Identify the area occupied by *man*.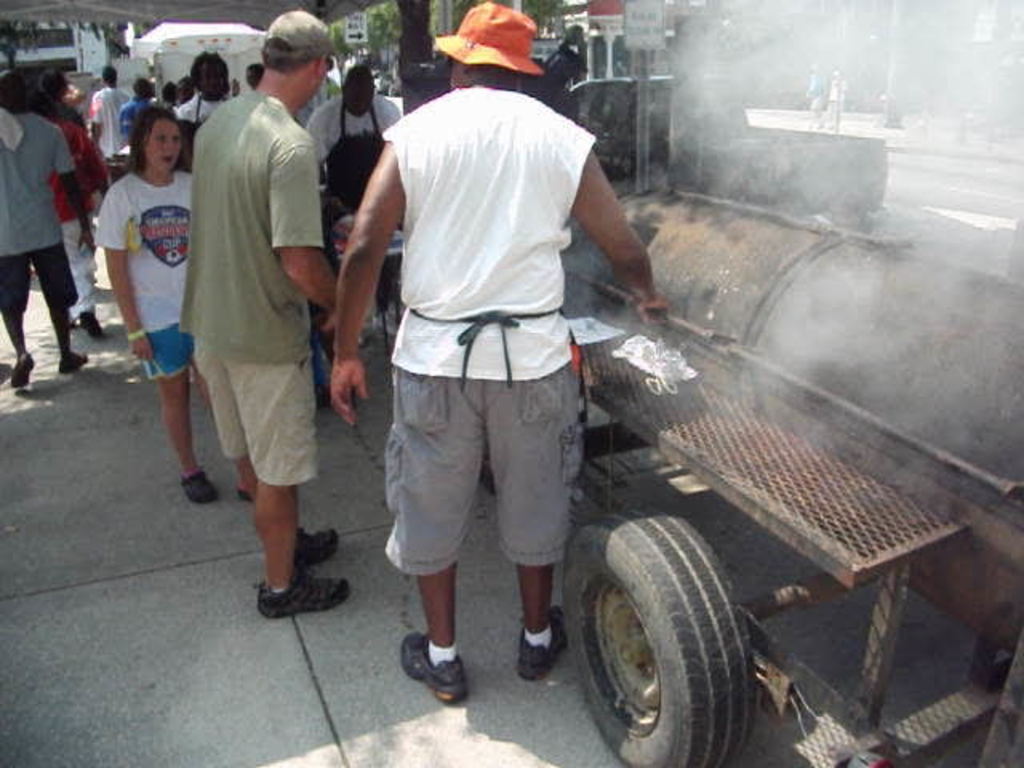
Area: (left=296, top=61, right=405, bottom=208).
